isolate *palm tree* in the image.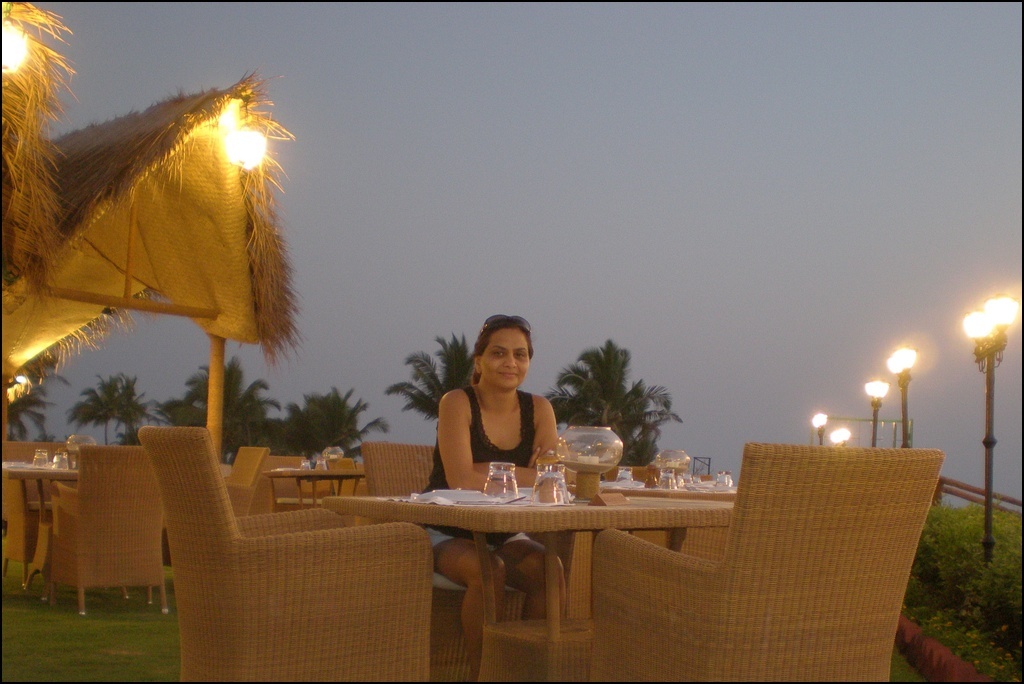
Isolated region: [left=543, top=349, right=684, bottom=471].
